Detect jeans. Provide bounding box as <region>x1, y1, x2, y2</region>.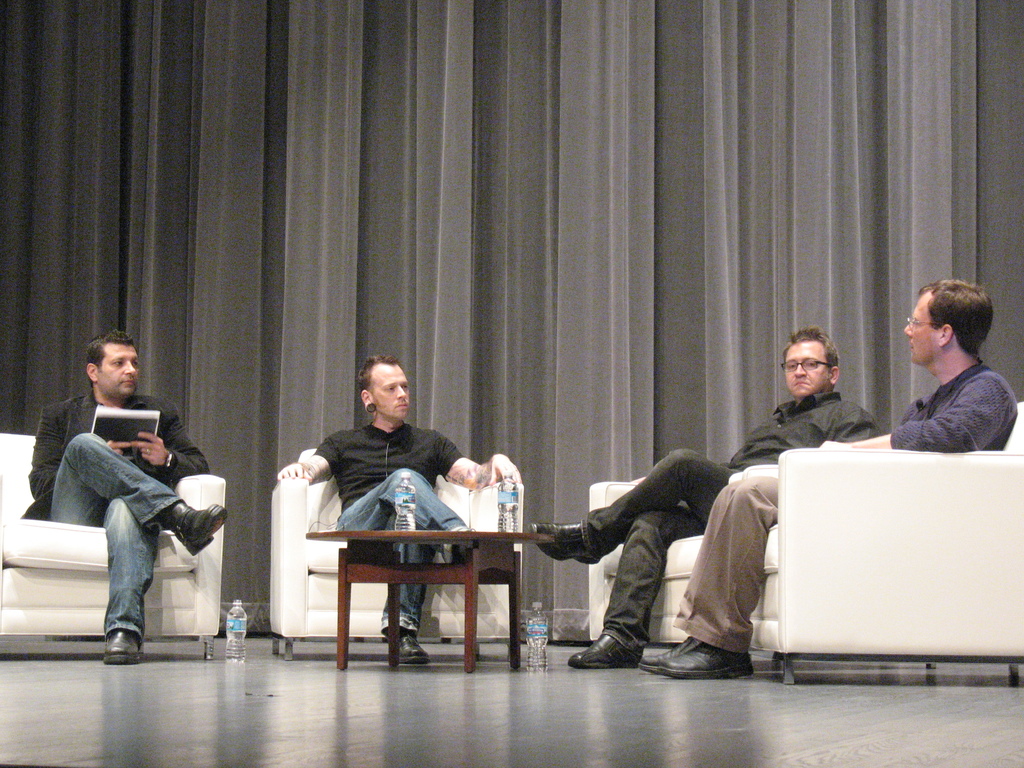
<region>583, 446, 734, 641</region>.
